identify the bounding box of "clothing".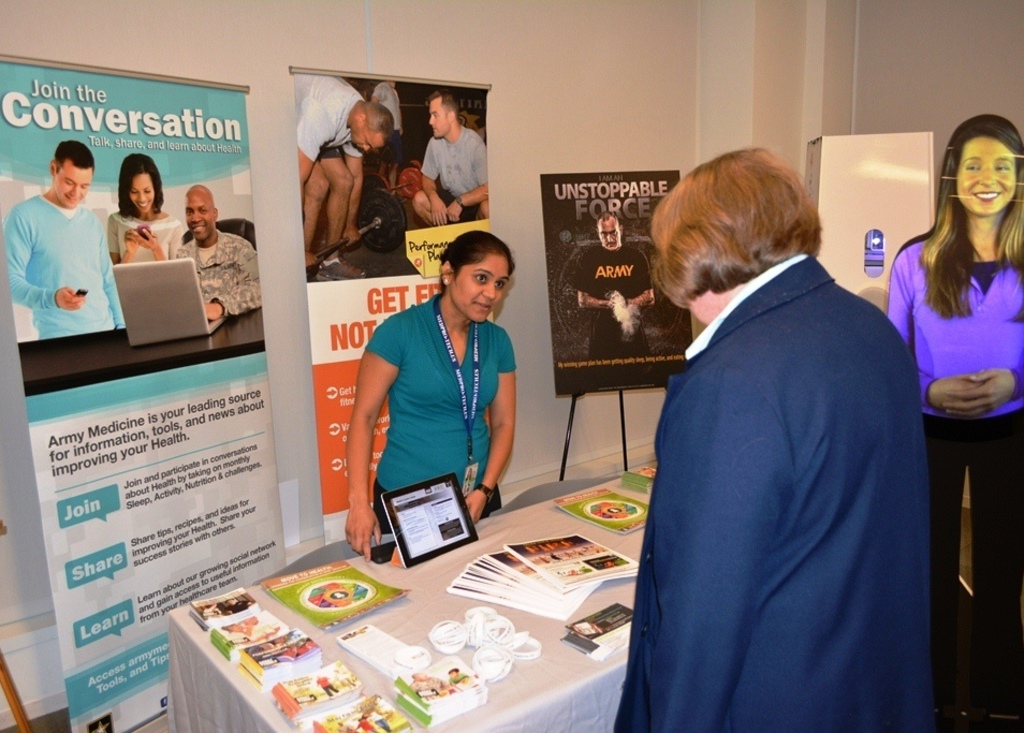
select_region(281, 60, 374, 159).
